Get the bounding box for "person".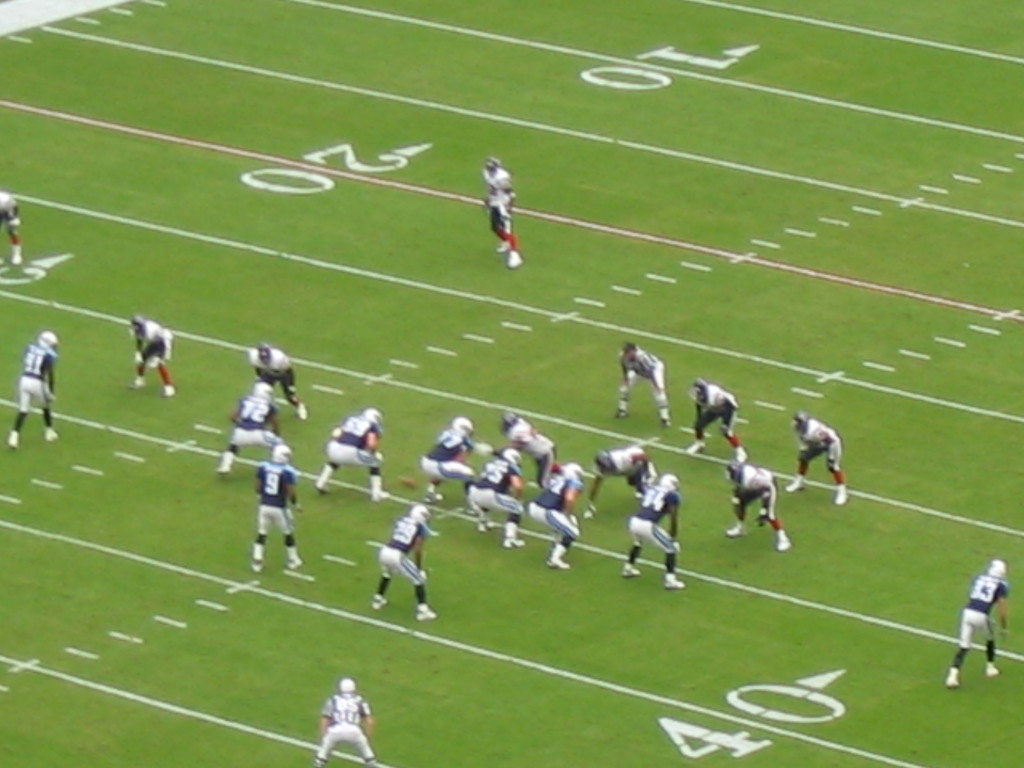
bbox=(372, 502, 437, 620).
